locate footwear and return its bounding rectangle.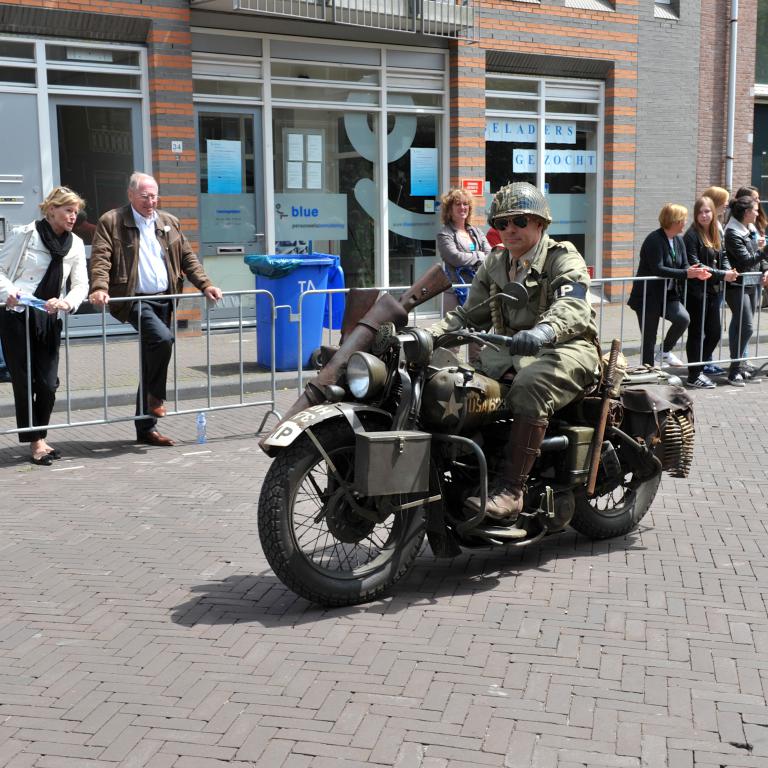
(left=652, top=350, right=680, bottom=370).
